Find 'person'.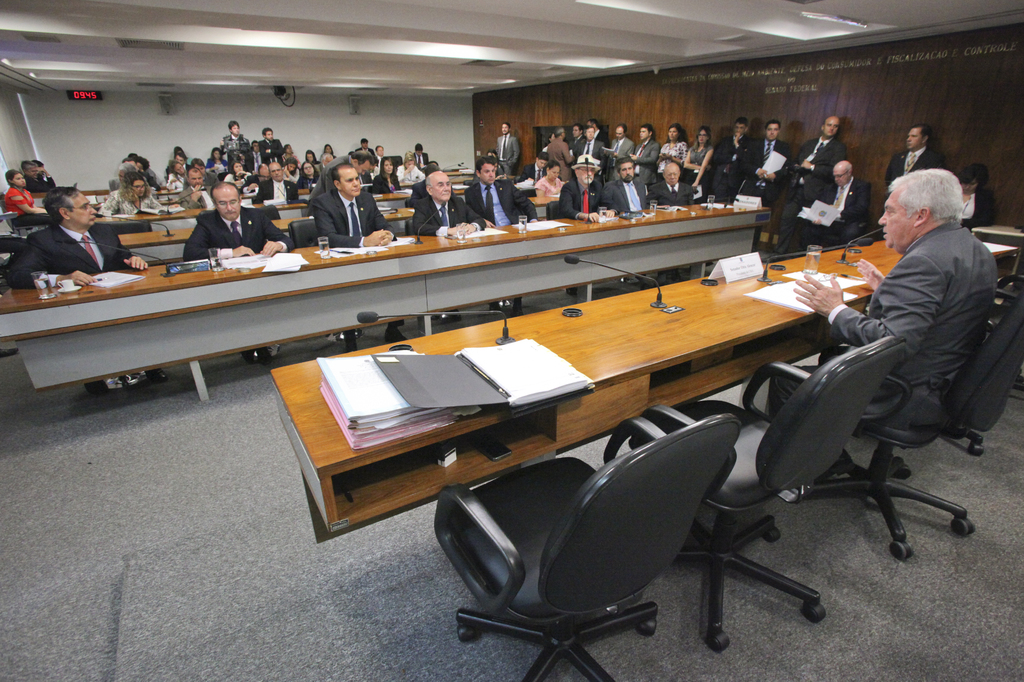
bbox(607, 126, 637, 165).
